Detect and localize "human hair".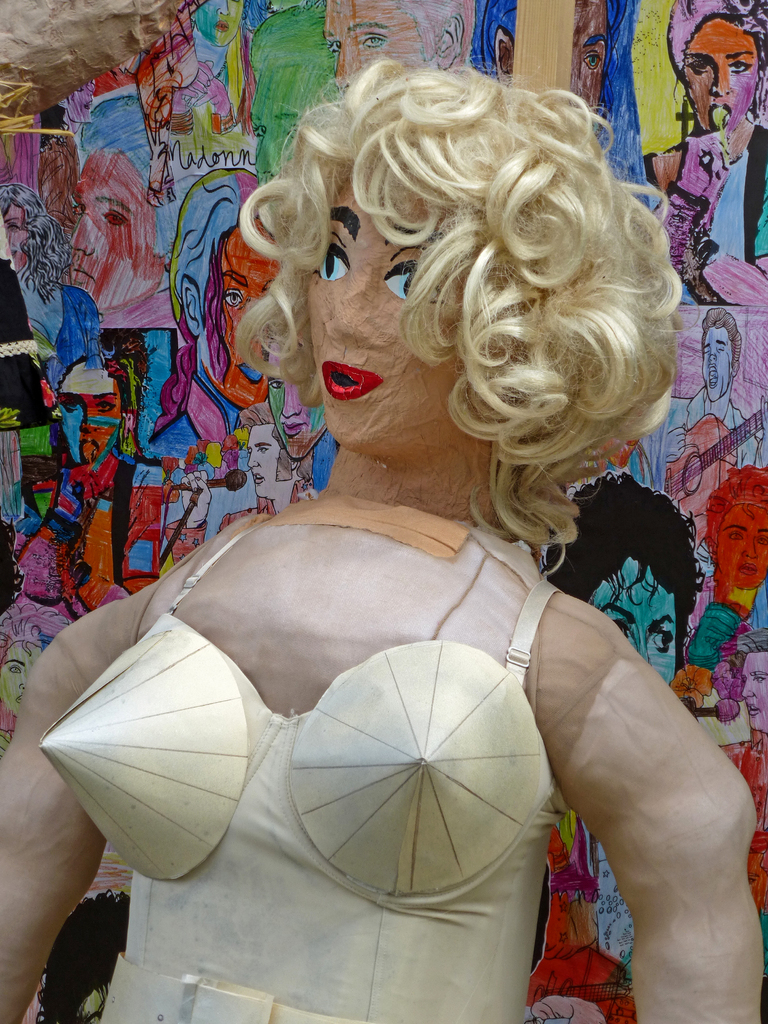
Localized at bbox=(35, 892, 132, 1023).
